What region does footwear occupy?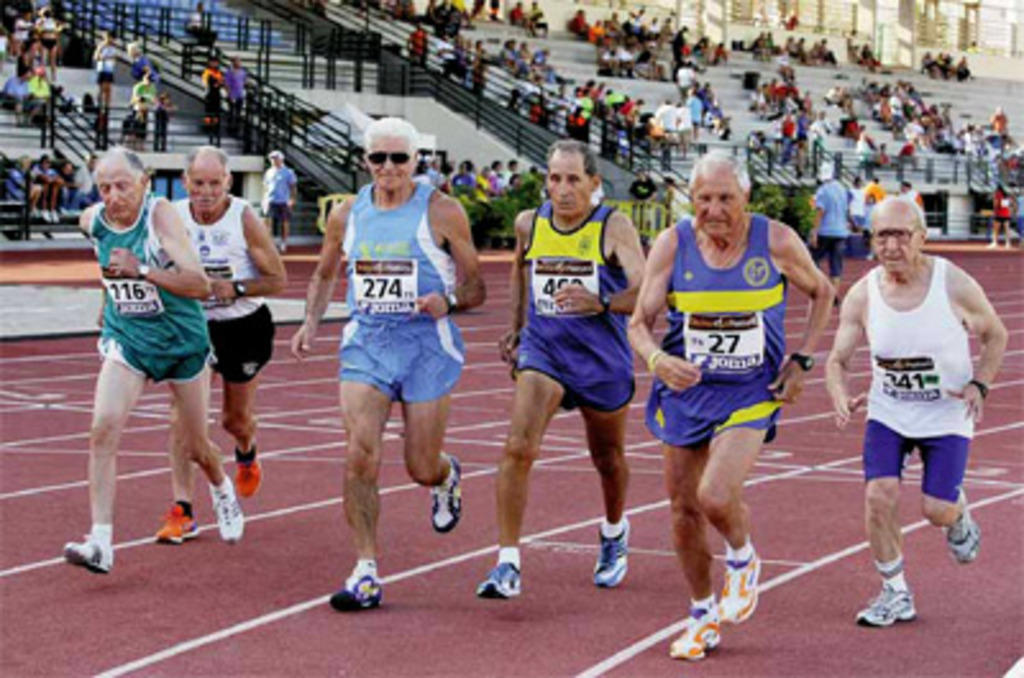
(594,517,630,588).
